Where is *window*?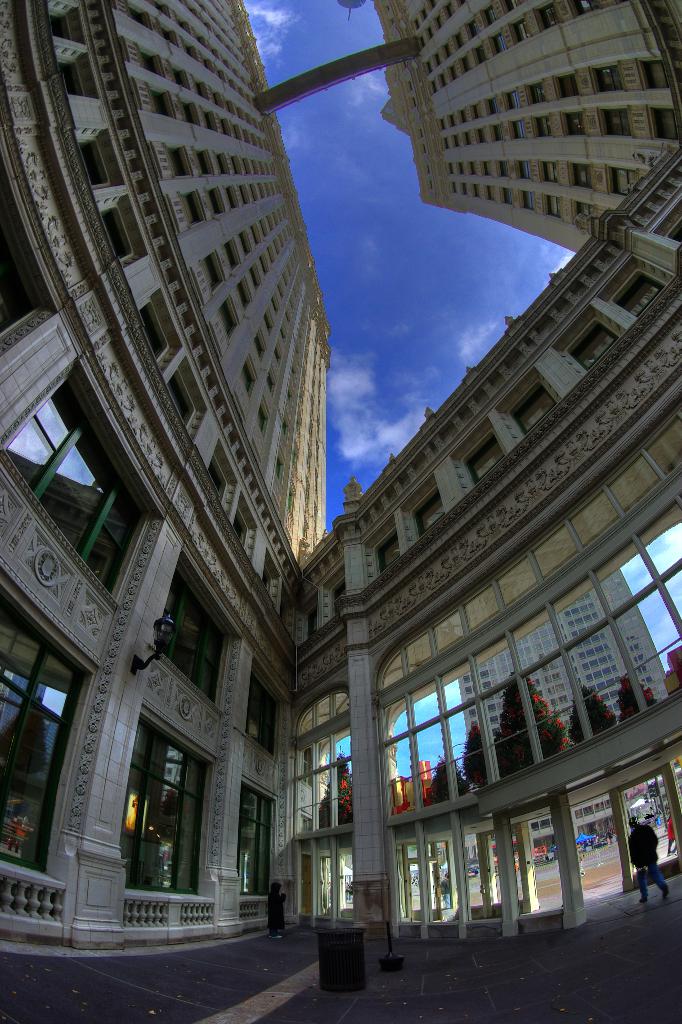
257, 552, 282, 614.
